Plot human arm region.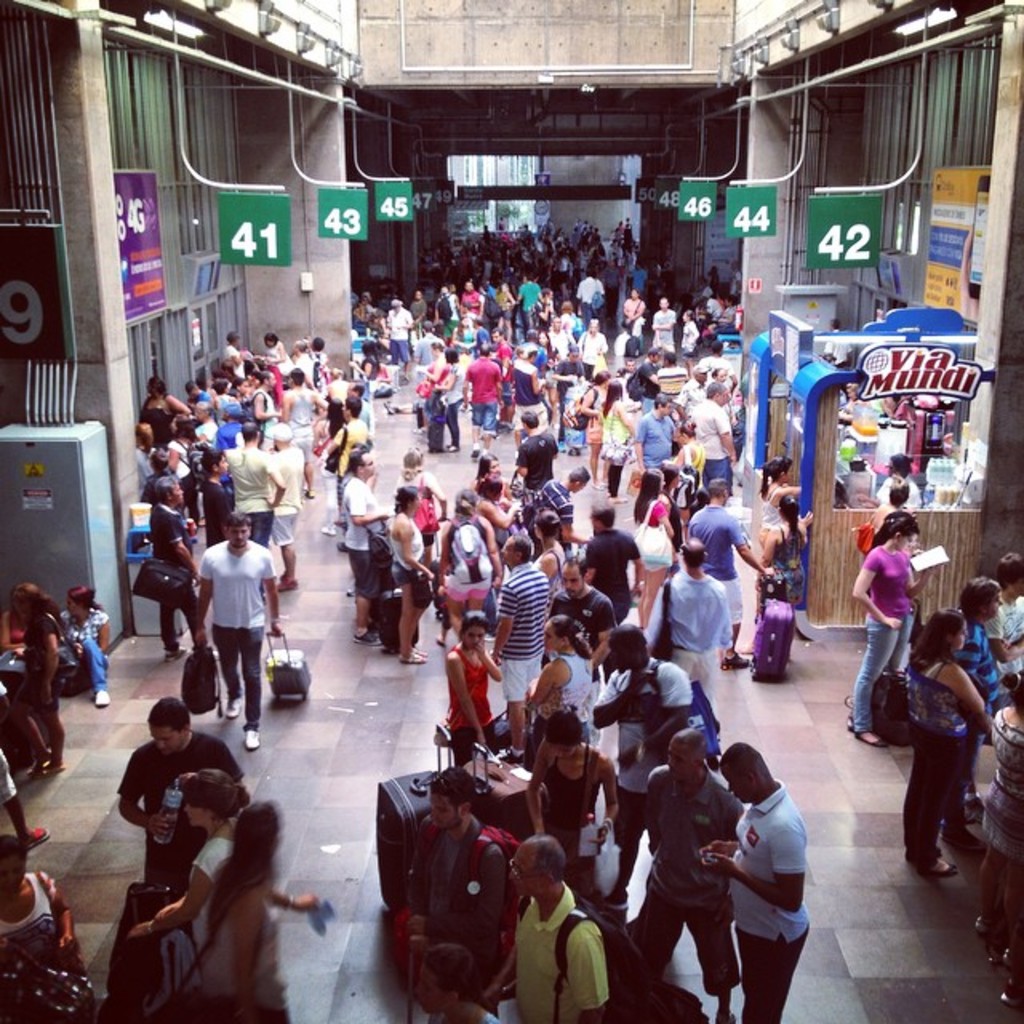
Plotted at <bbox>698, 827, 744, 858</bbox>.
